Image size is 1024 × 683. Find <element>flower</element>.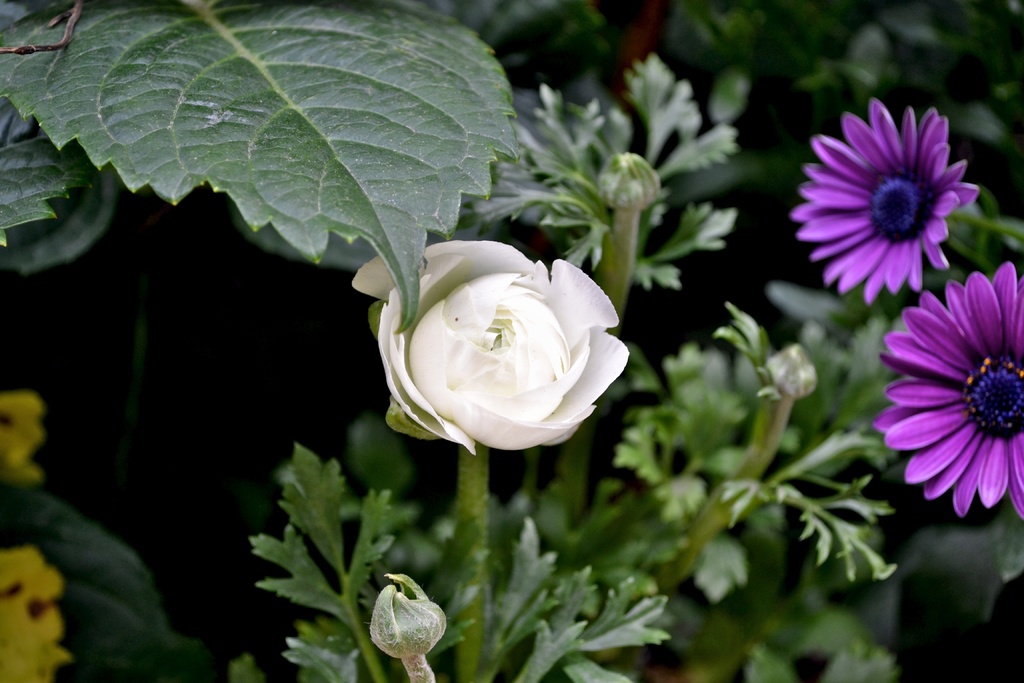
(792,99,984,302).
